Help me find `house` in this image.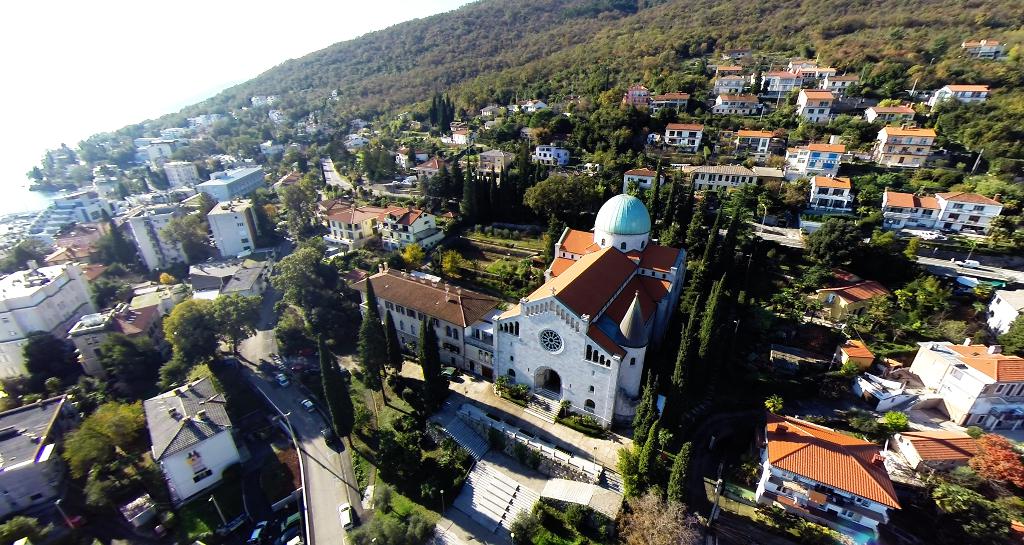
Found it: bbox(127, 203, 188, 269).
